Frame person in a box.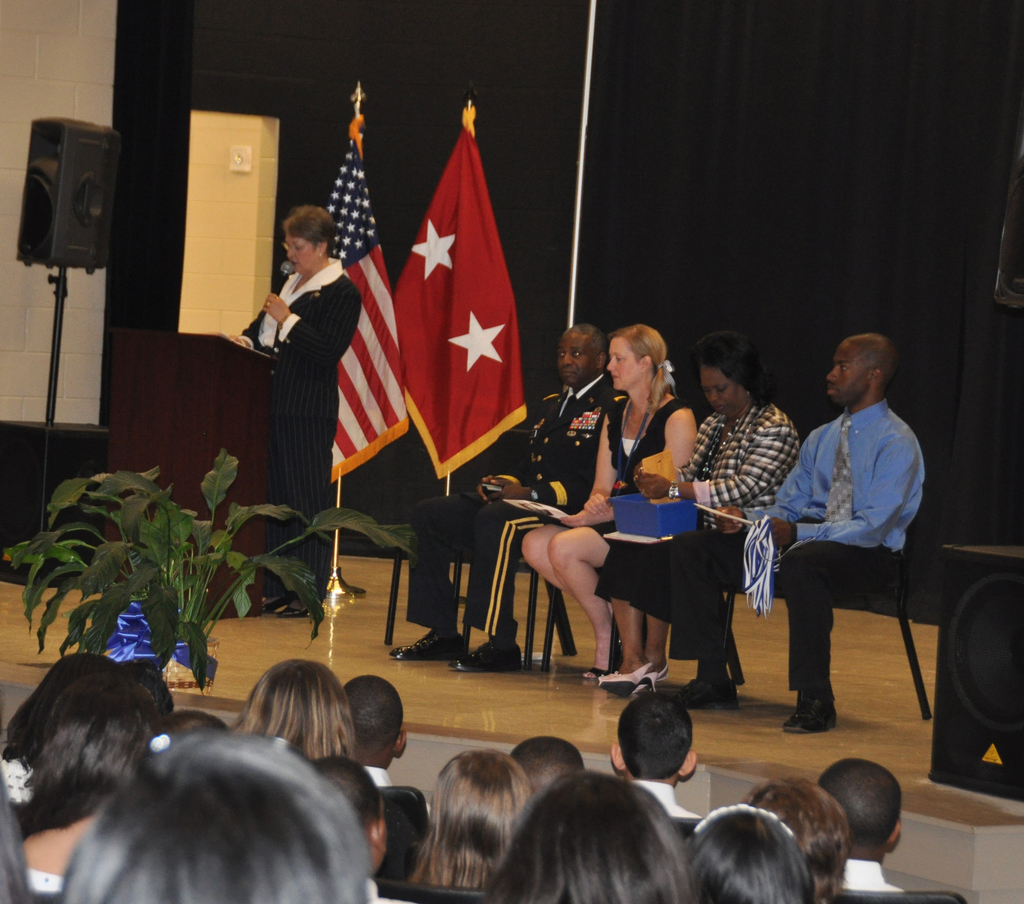
left=669, top=329, right=932, bottom=736.
